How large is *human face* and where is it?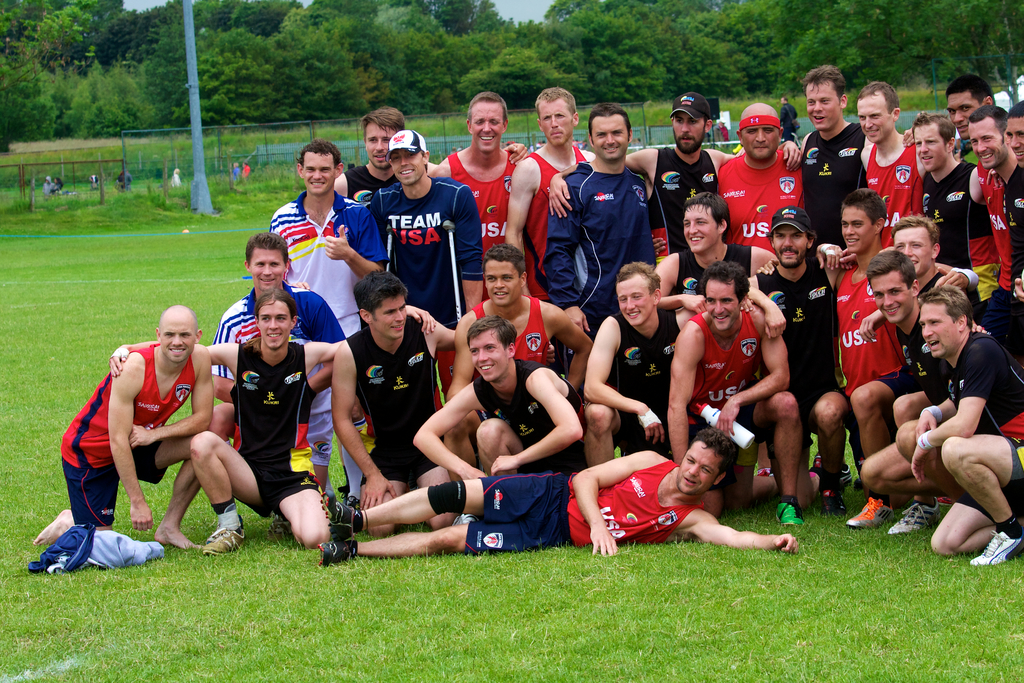
Bounding box: (x1=1008, y1=120, x2=1023, y2=164).
